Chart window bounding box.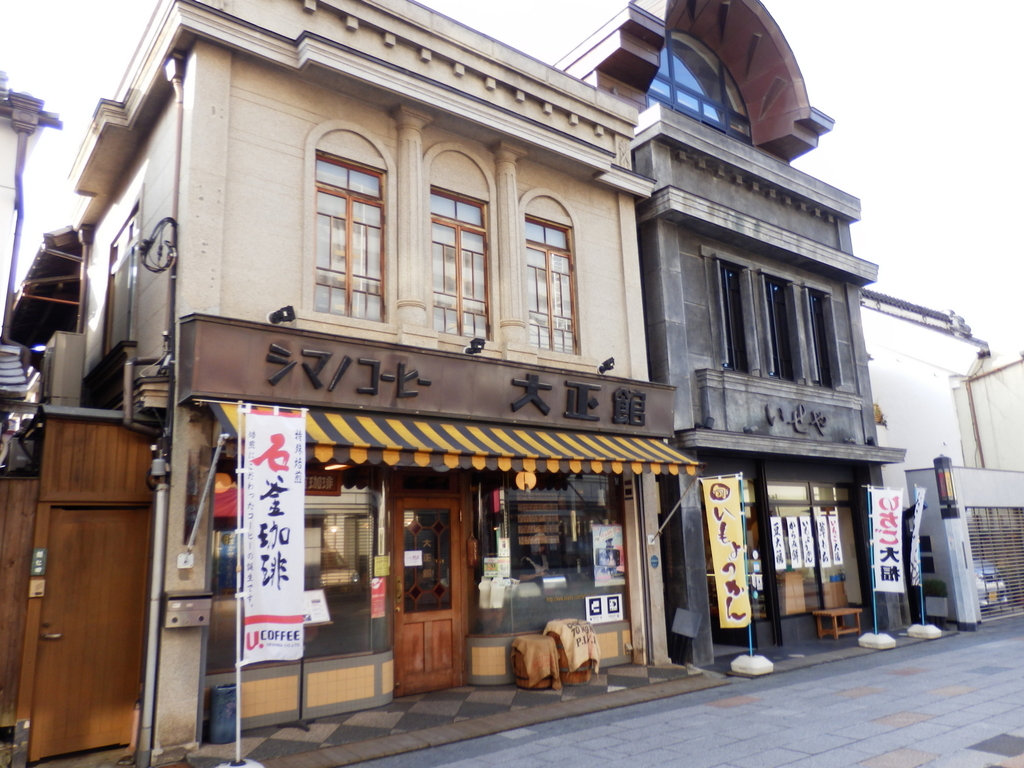
Charted: region(317, 149, 388, 328).
